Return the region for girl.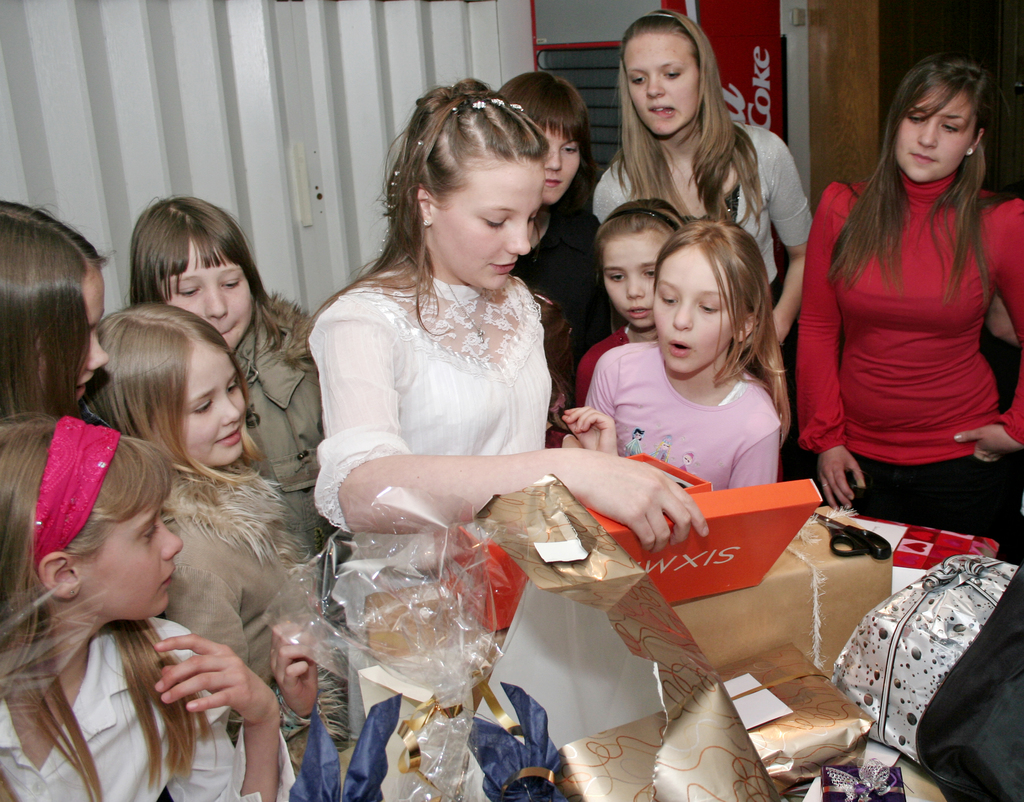
{"left": 128, "top": 192, "right": 338, "bottom": 562}.
